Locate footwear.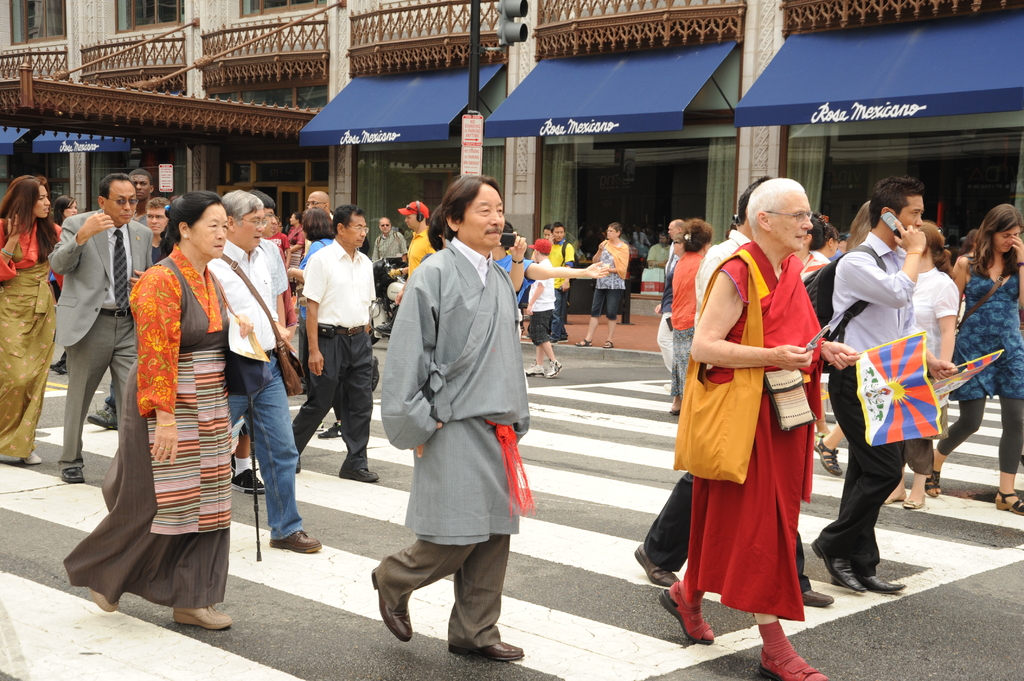
Bounding box: box=[547, 356, 564, 380].
